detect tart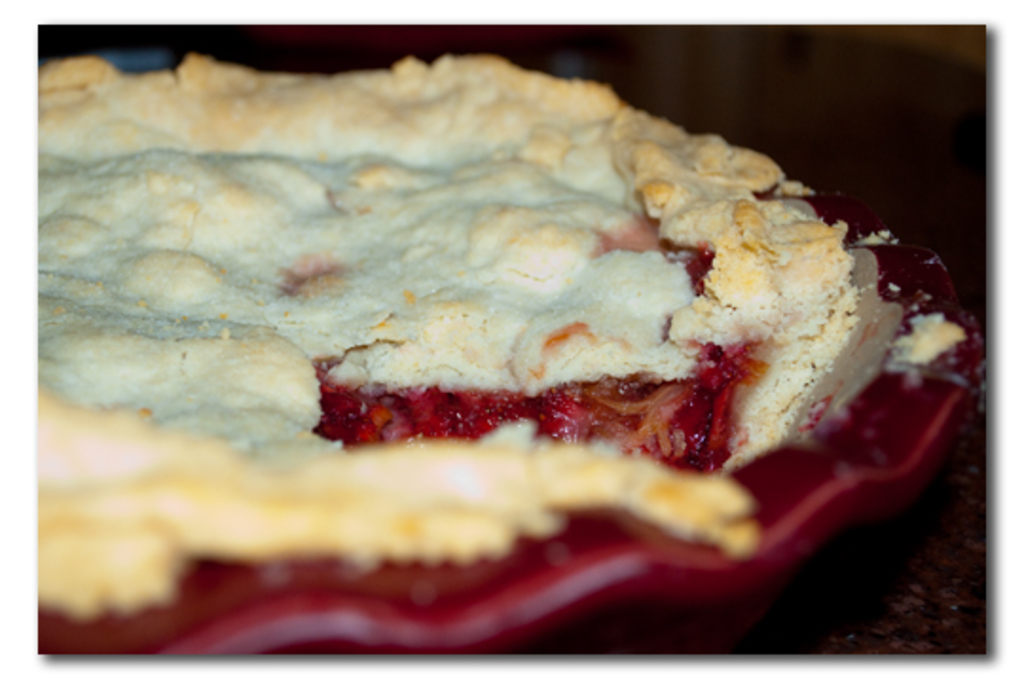
(38,46,872,579)
